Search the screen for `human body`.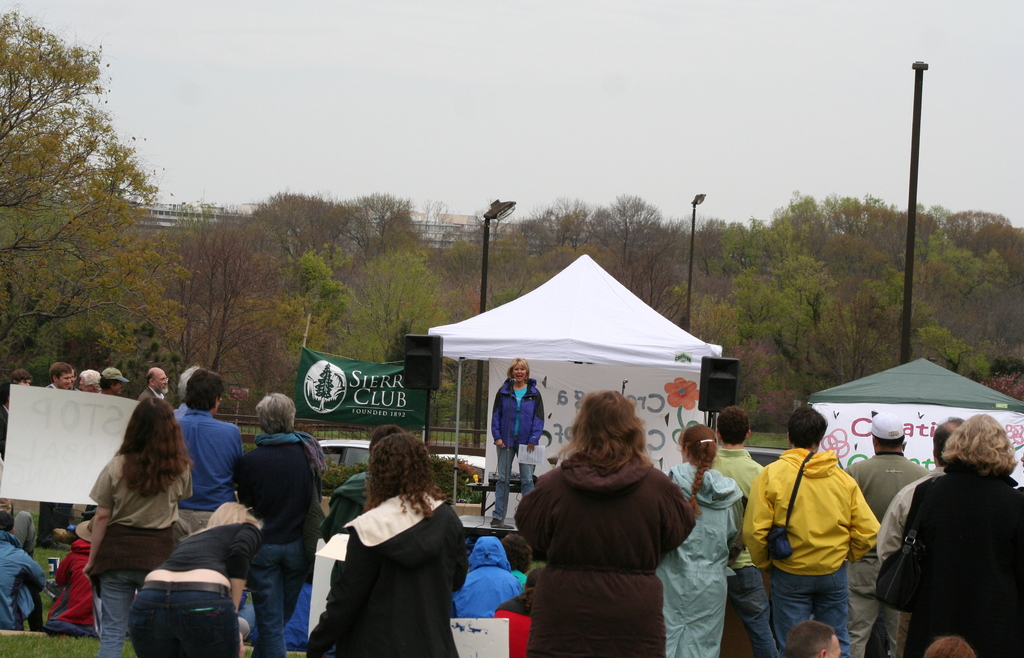
Found at {"left": 181, "top": 410, "right": 245, "bottom": 530}.
